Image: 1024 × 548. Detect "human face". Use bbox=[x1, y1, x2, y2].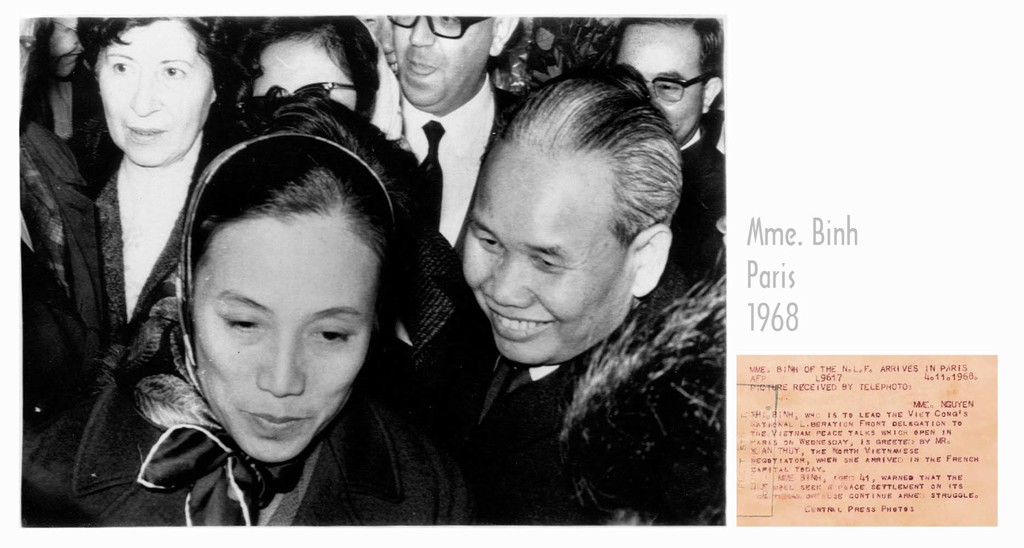
bbox=[617, 24, 703, 144].
